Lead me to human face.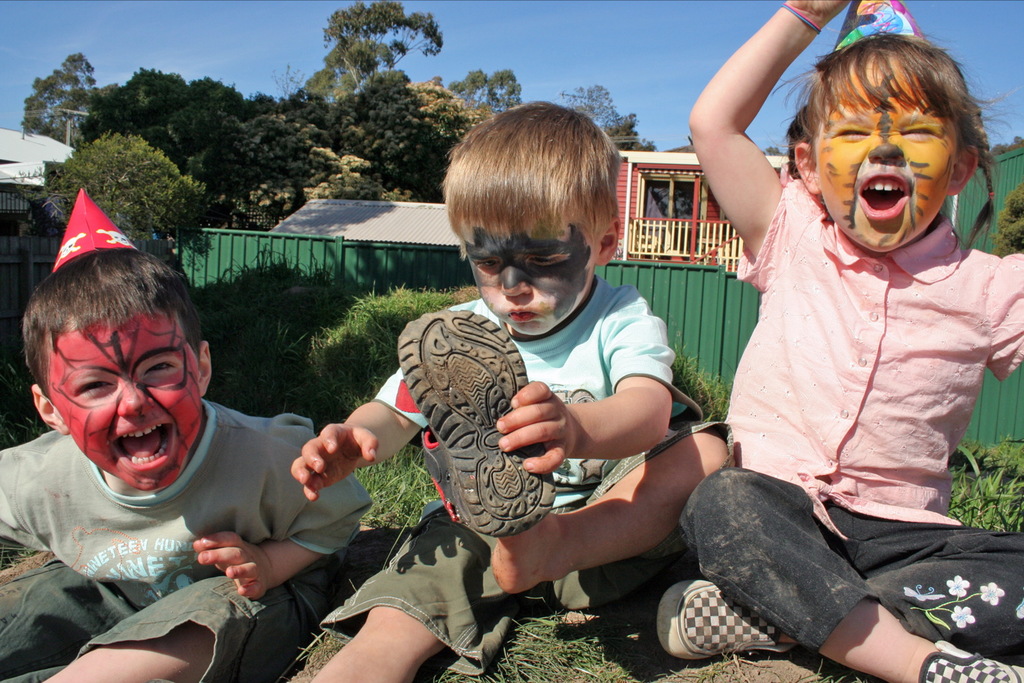
Lead to x1=45, y1=309, x2=198, y2=495.
